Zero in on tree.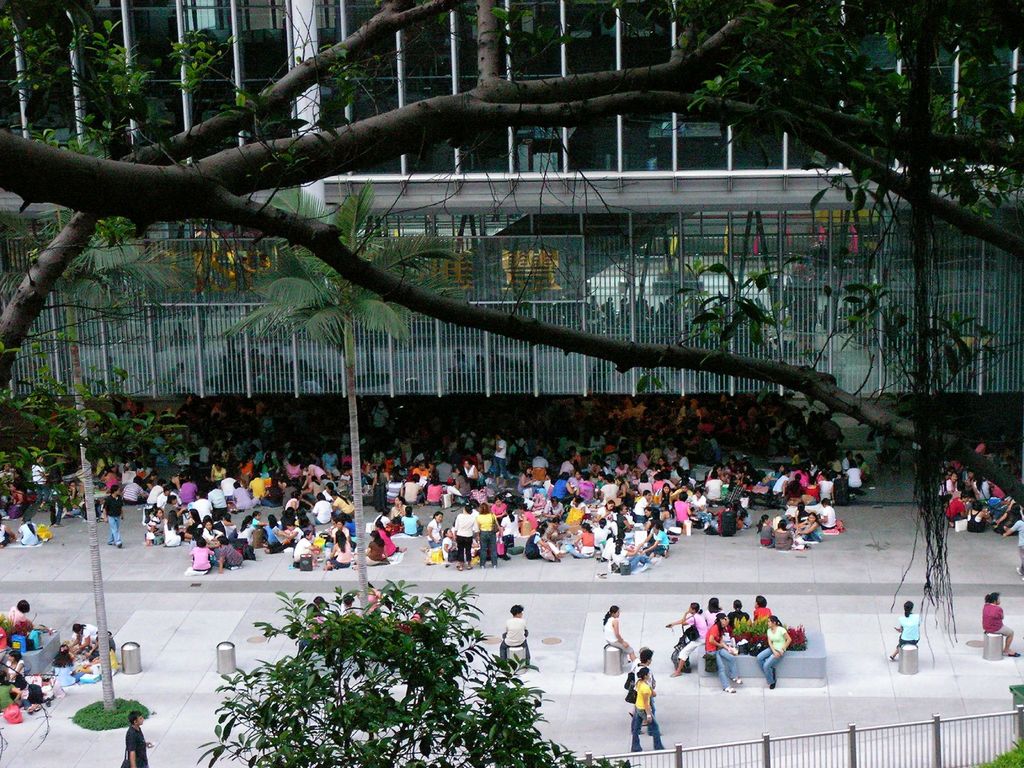
Zeroed in: pyautogui.locateOnScreen(222, 181, 463, 600).
